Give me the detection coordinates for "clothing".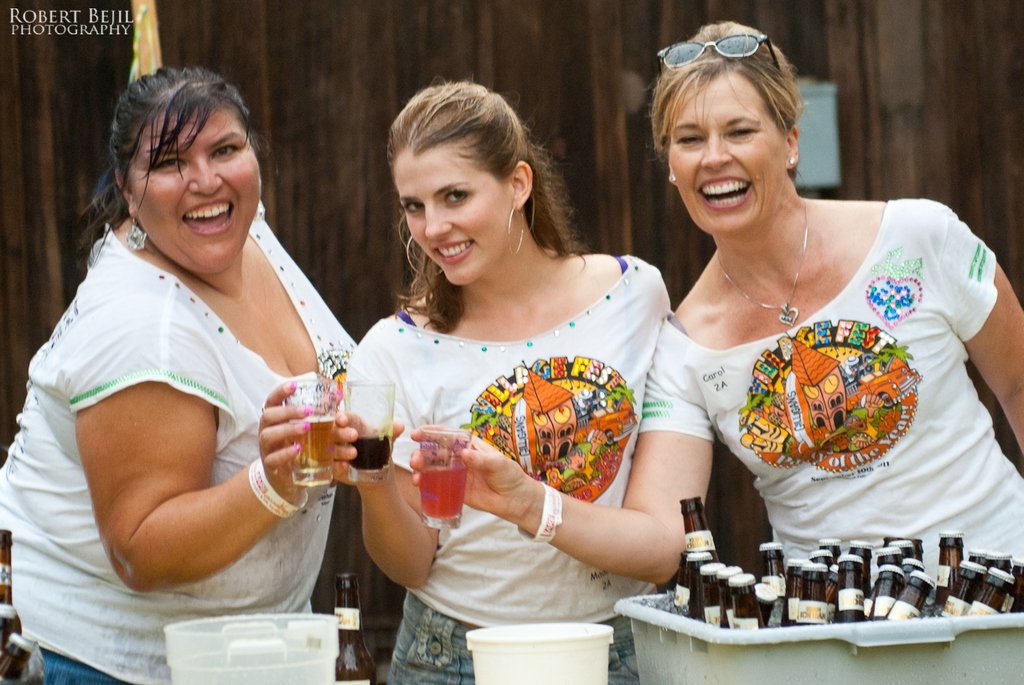
336 256 716 684.
